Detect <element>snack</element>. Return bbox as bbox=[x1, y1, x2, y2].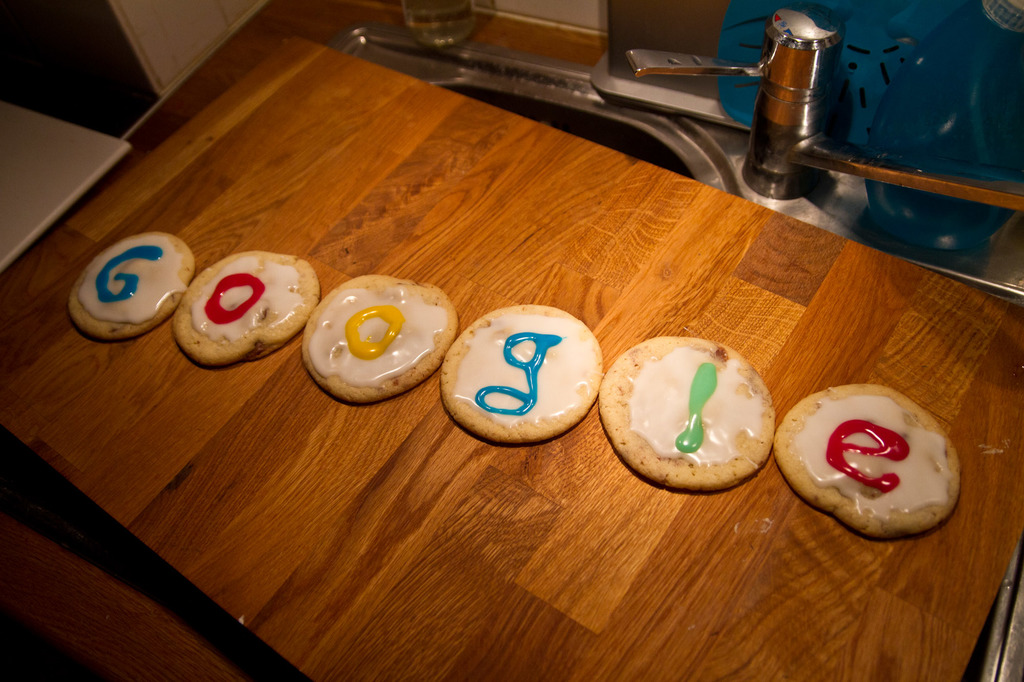
bbox=[605, 341, 792, 486].
